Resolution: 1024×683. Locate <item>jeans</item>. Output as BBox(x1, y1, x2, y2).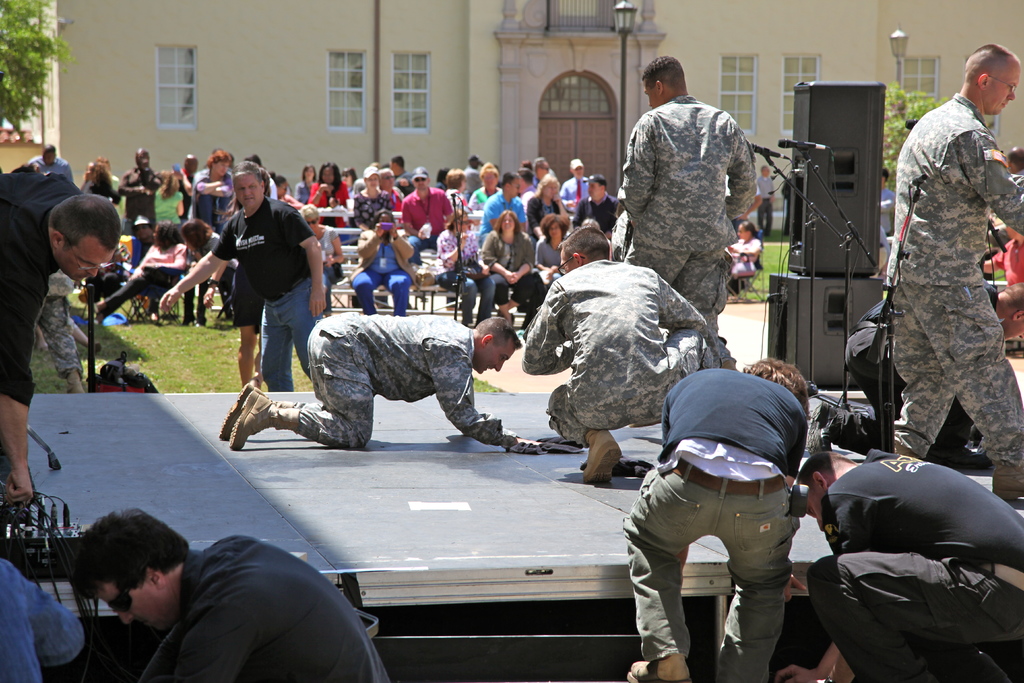
BBox(351, 265, 409, 315).
